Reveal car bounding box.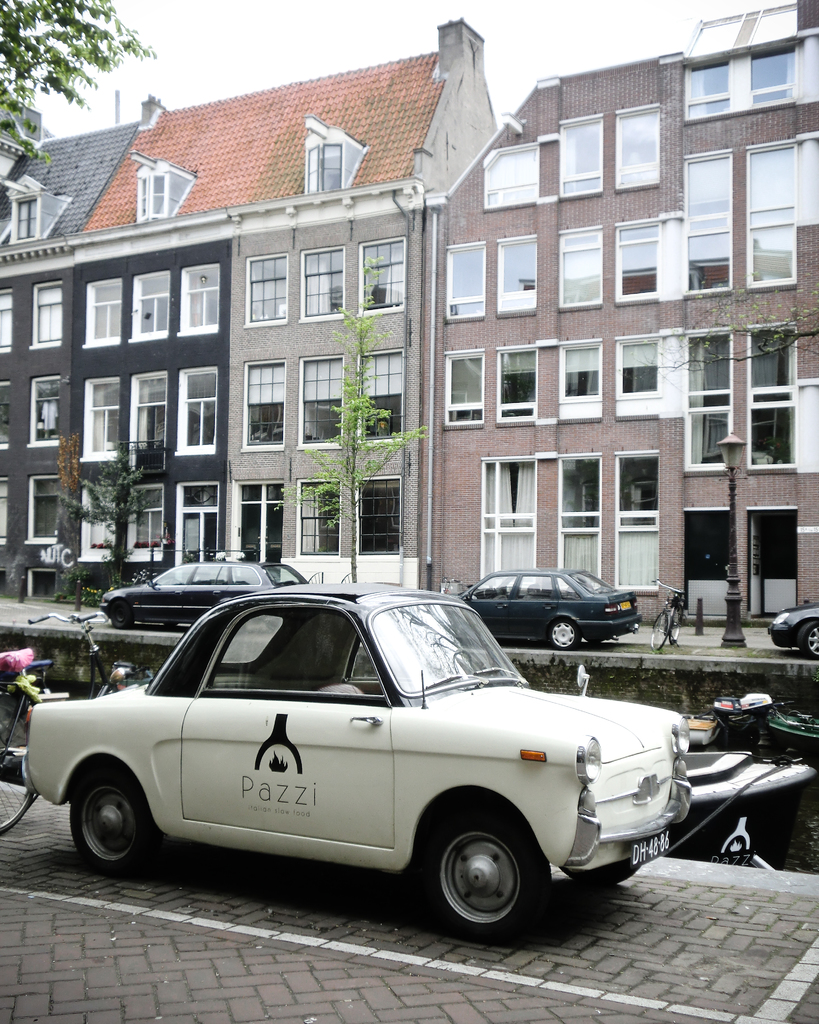
Revealed: bbox(1, 585, 692, 938).
